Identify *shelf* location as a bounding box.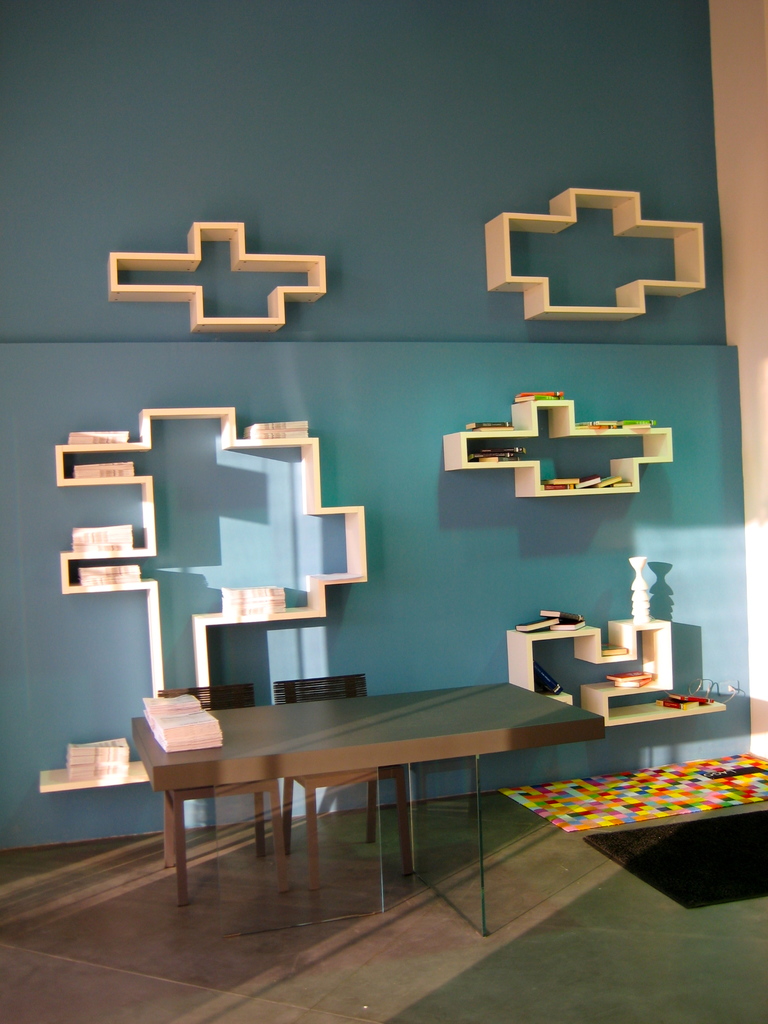
[63, 406, 366, 697].
